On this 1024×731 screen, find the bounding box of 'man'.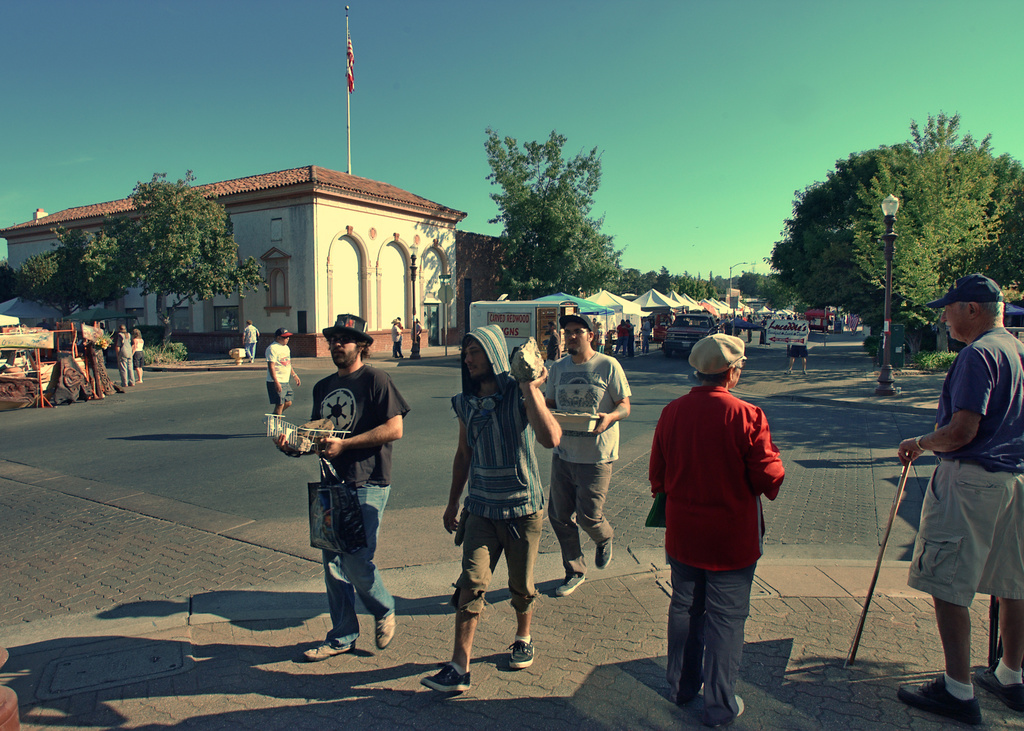
Bounding box: region(895, 271, 1023, 727).
